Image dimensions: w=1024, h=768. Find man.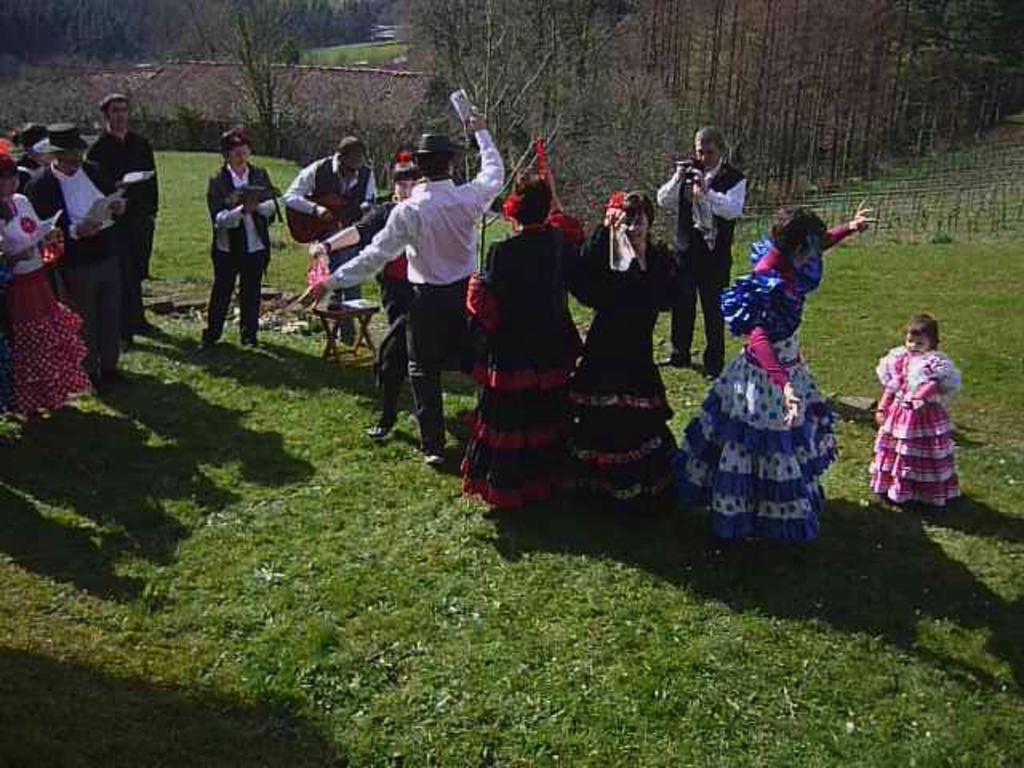
region(661, 125, 747, 378).
